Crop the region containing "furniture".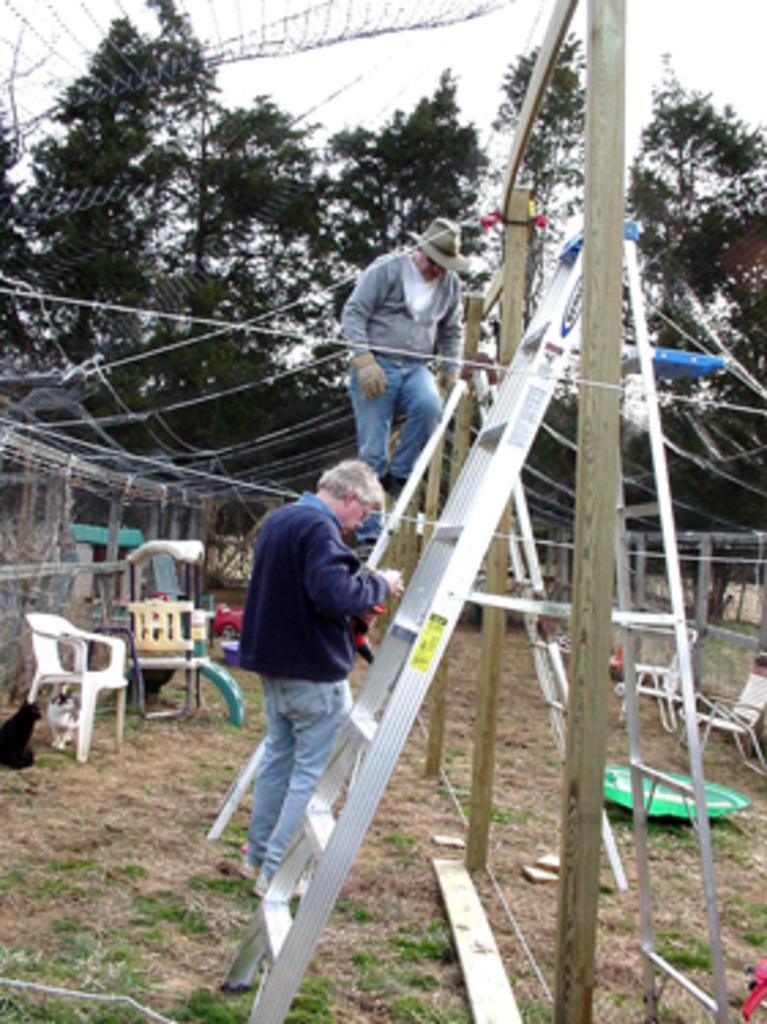
Crop region: crop(674, 666, 764, 781).
